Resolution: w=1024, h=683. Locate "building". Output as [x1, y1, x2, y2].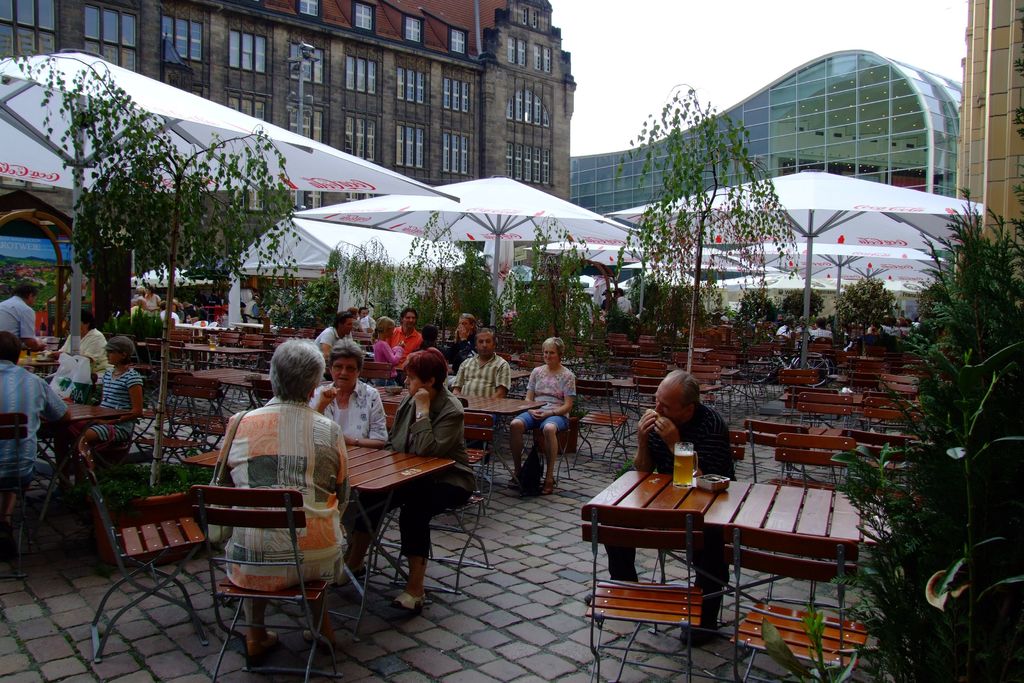
[0, 0, 570, 268].
